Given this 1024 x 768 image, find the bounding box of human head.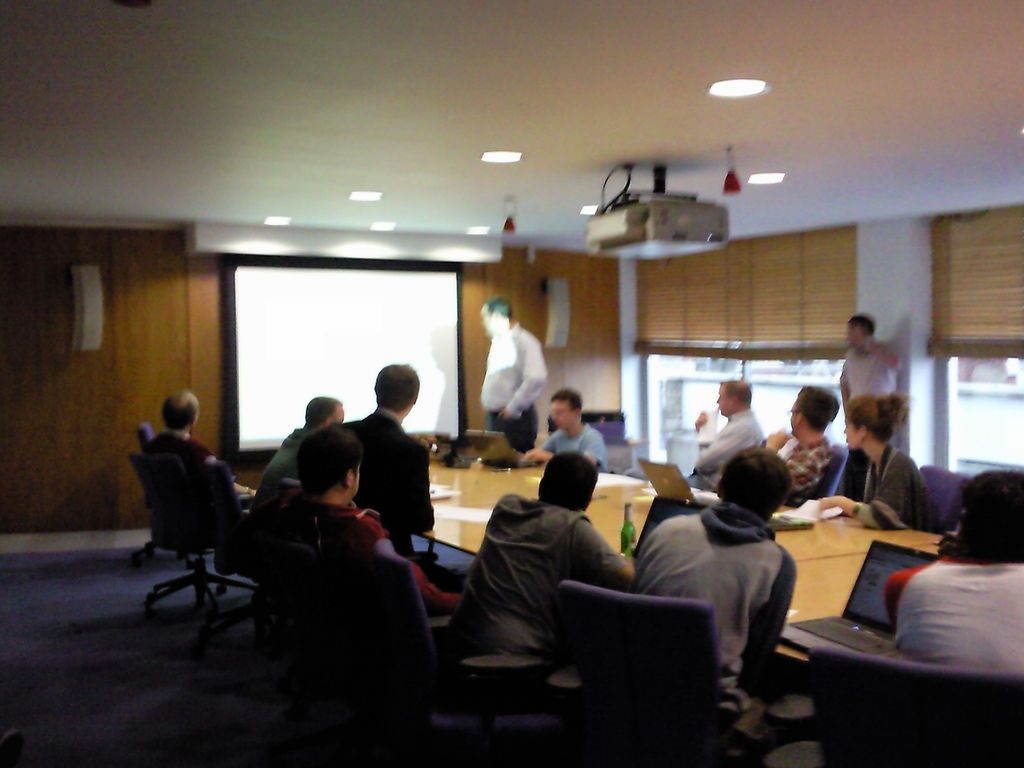
left=301, top=394, right=344, bottom=428.
